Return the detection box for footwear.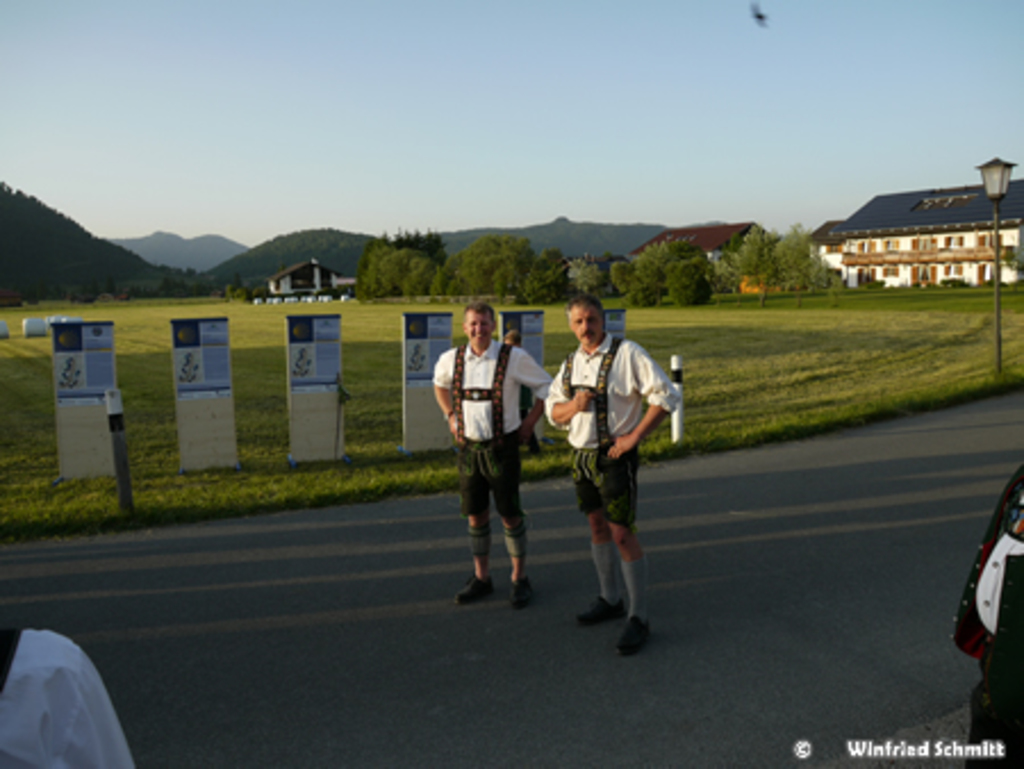
crop(573, 594, 628, 626).
